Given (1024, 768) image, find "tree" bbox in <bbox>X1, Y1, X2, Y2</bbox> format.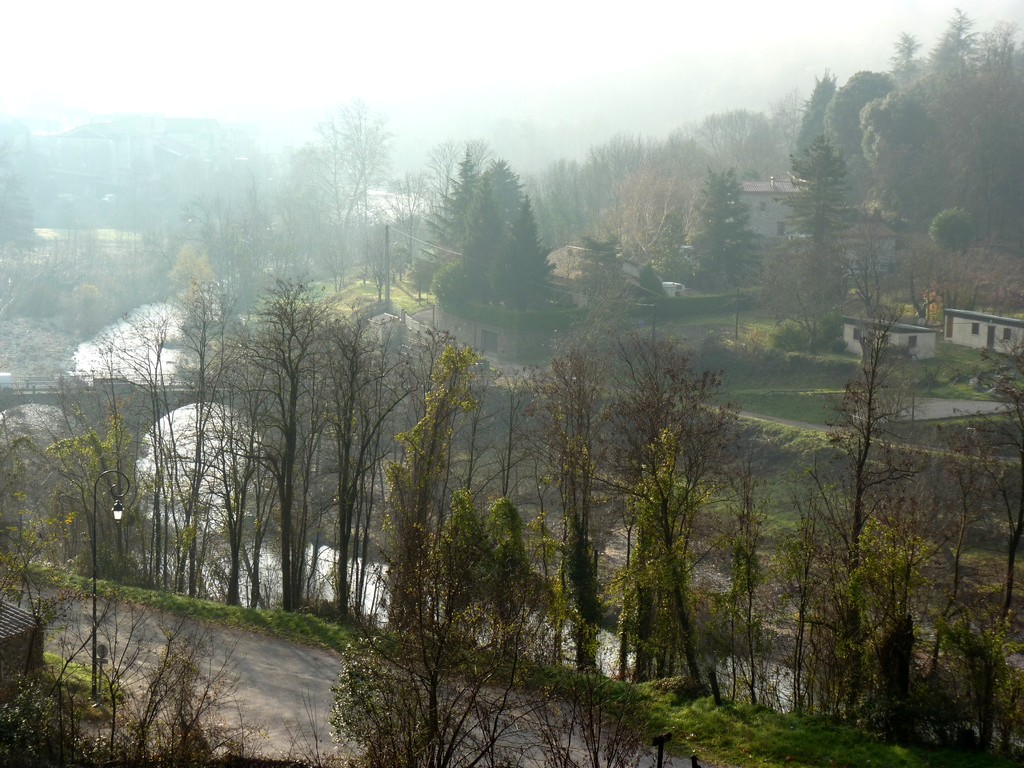
<bbox>724, 465, 773, 694</bbox>.
